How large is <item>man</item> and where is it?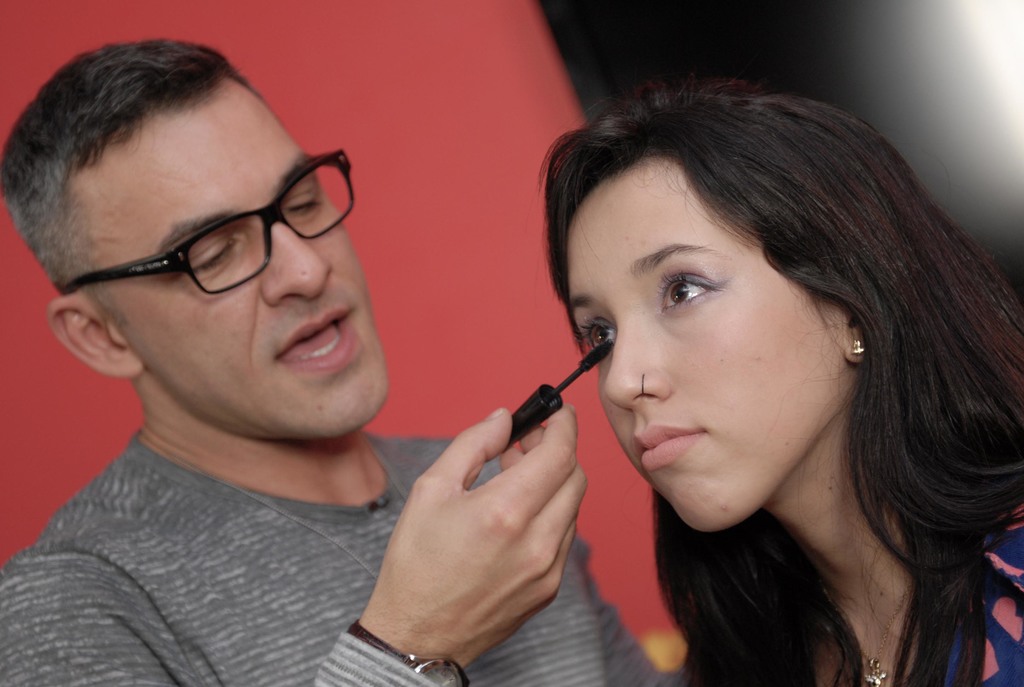
Bounding box: left=0, top=30, right=603, bottom=685.
